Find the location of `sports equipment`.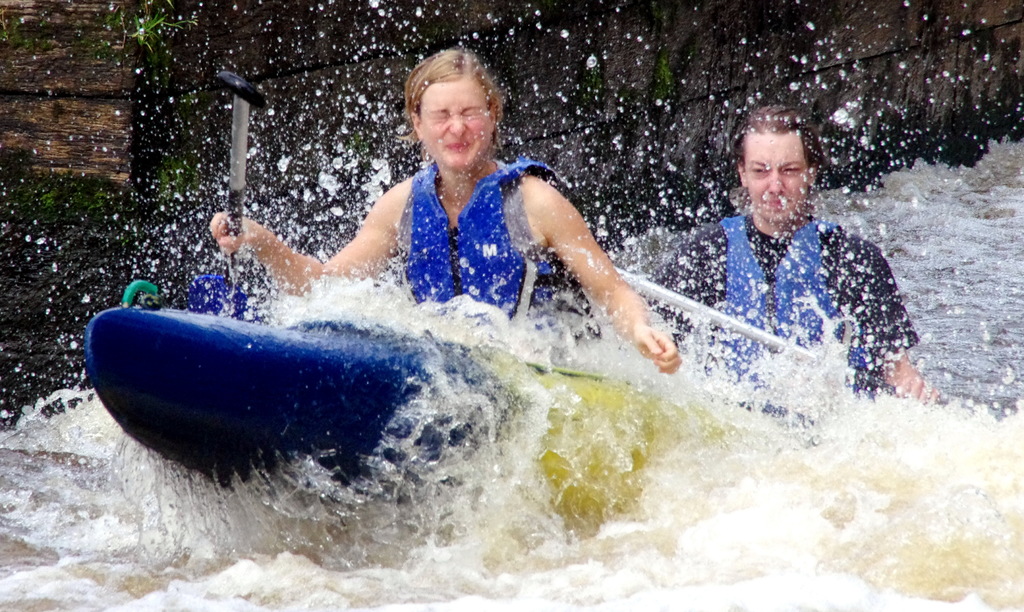
Location: left=80, top=282, right=819, bottom=512.
